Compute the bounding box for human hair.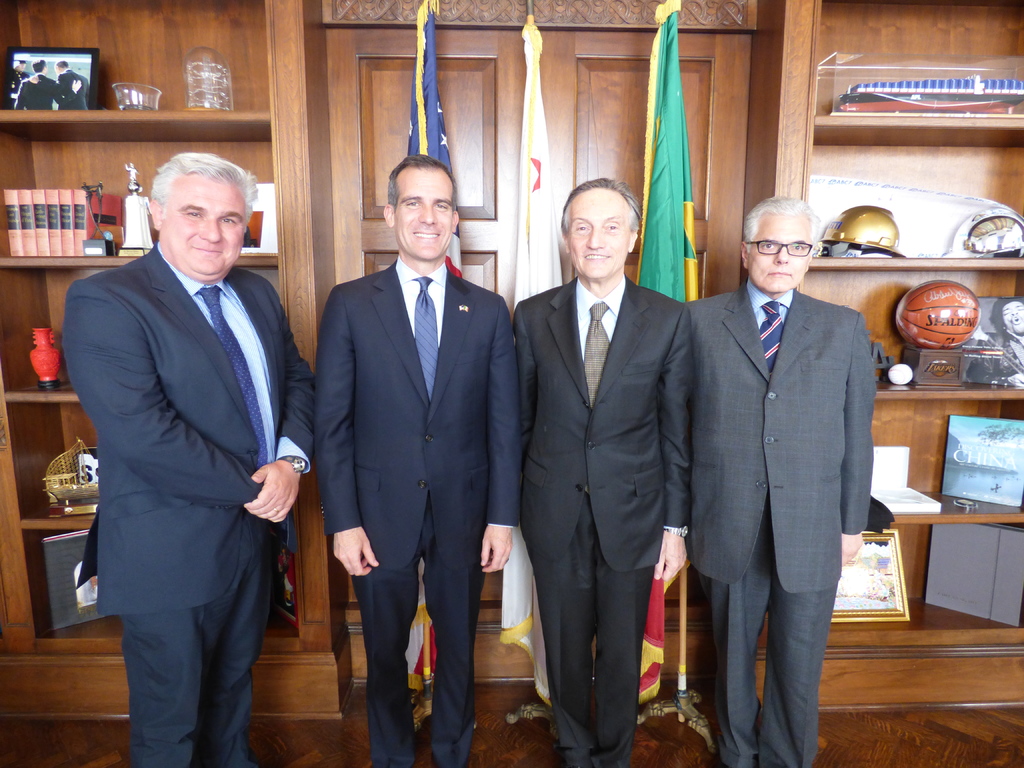
locate(147, 147, 253, 241).
